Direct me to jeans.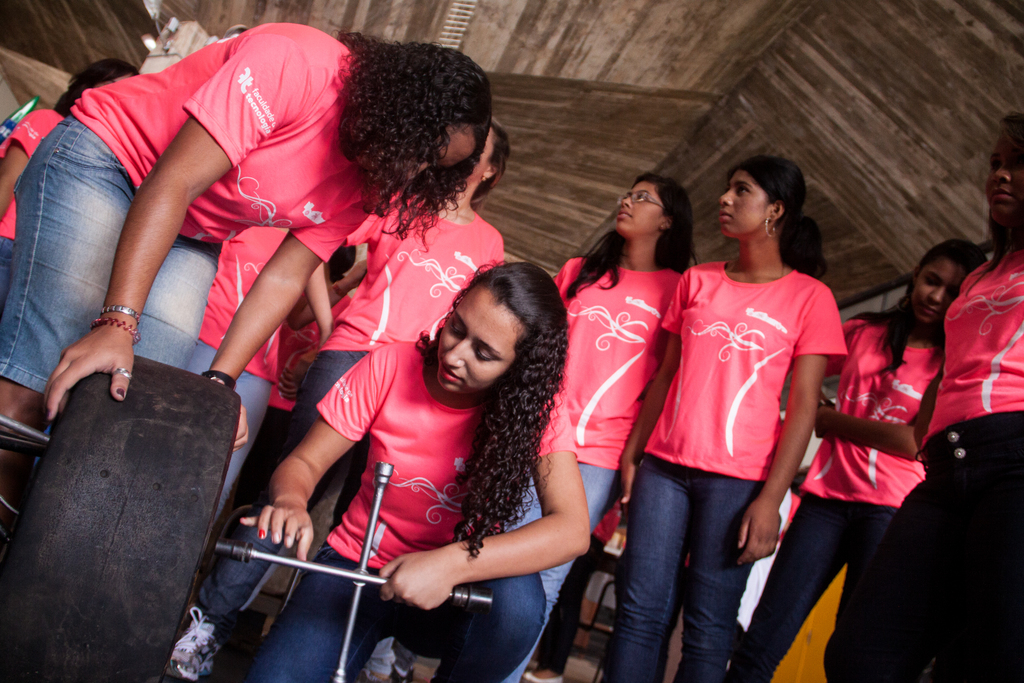
Direction: rect(502, 470, 616, 677).
